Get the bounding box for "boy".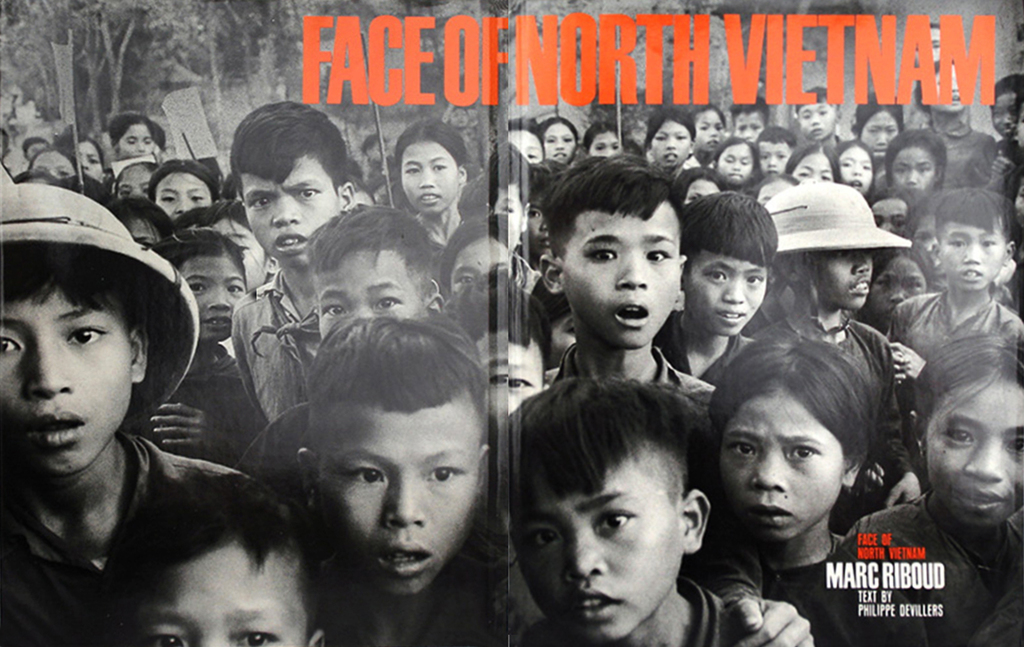
{"left": 886, "top": 184, "right": 1023, "bottom": 496}.
